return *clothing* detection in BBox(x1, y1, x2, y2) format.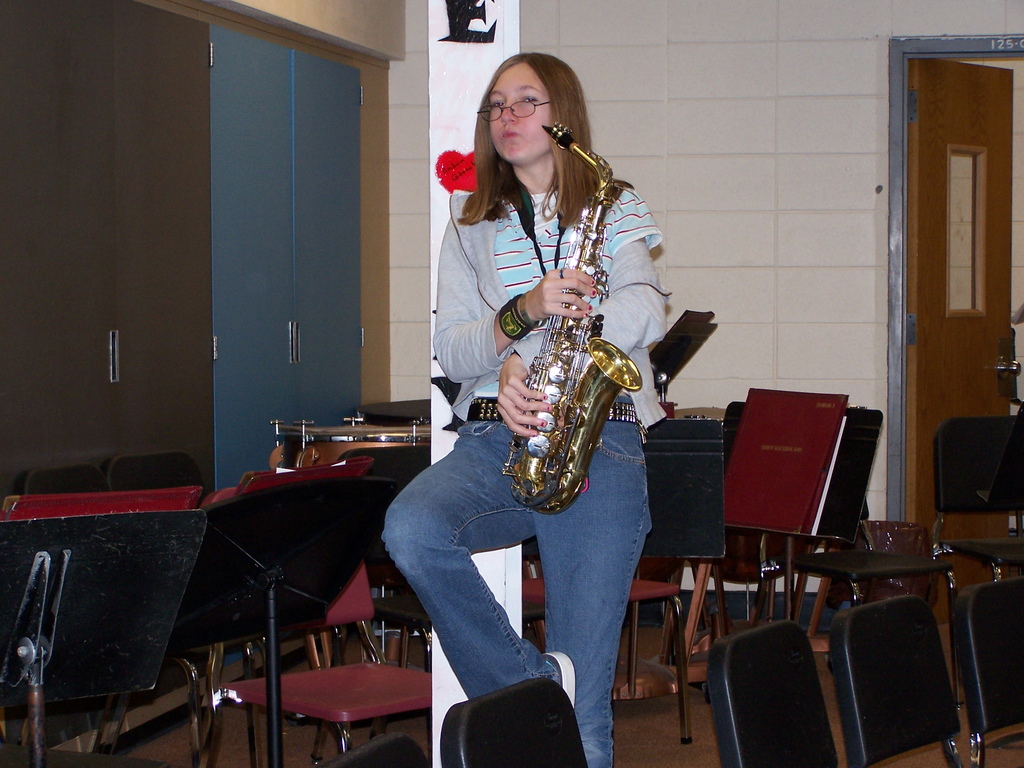
BBox(370, 168, 670, 715).
